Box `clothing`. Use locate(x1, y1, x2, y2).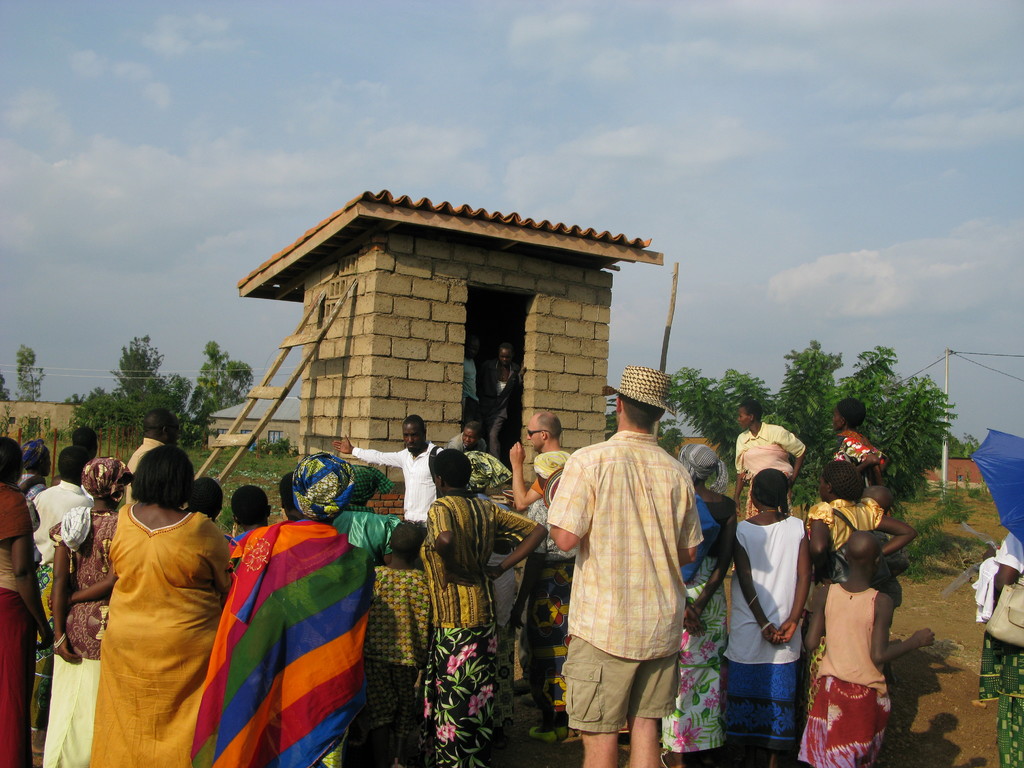
locate(188, 452, 376, 767).
